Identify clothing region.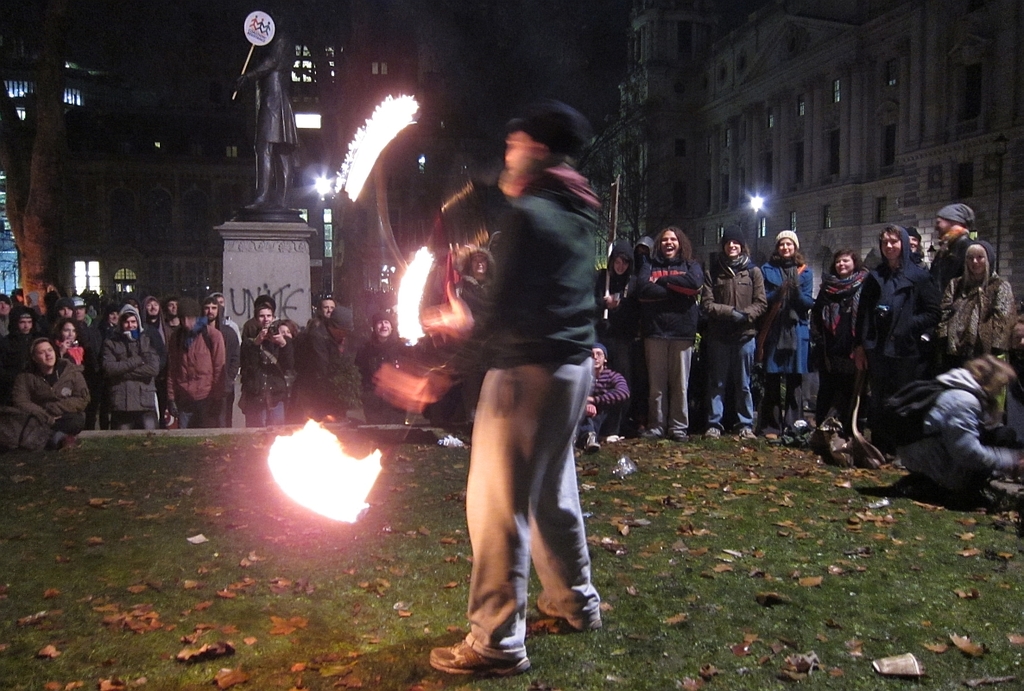
Region: crop(144, 288, 167, 367).
